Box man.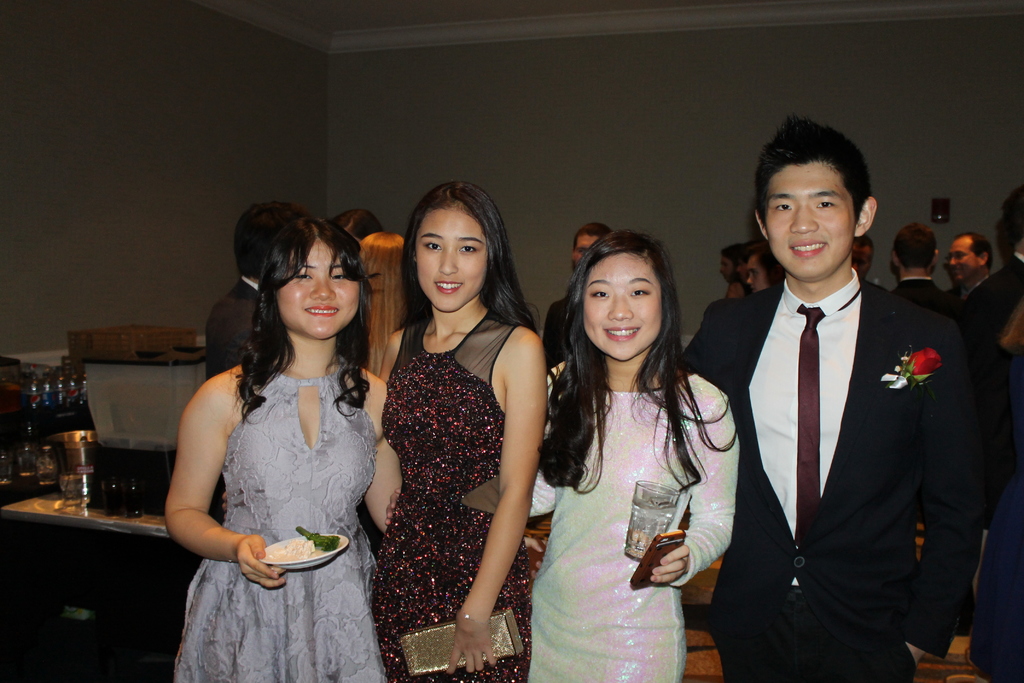
l=700, t=142, r=944, b=682.
